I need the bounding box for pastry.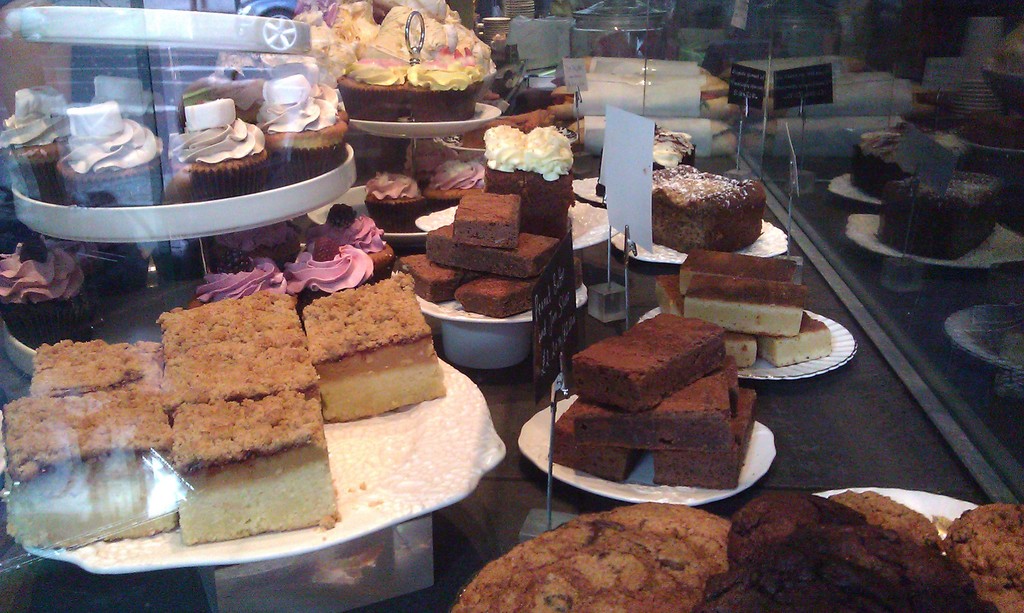
Here it is: (left=406, top=137, right=460, bottom=180).
